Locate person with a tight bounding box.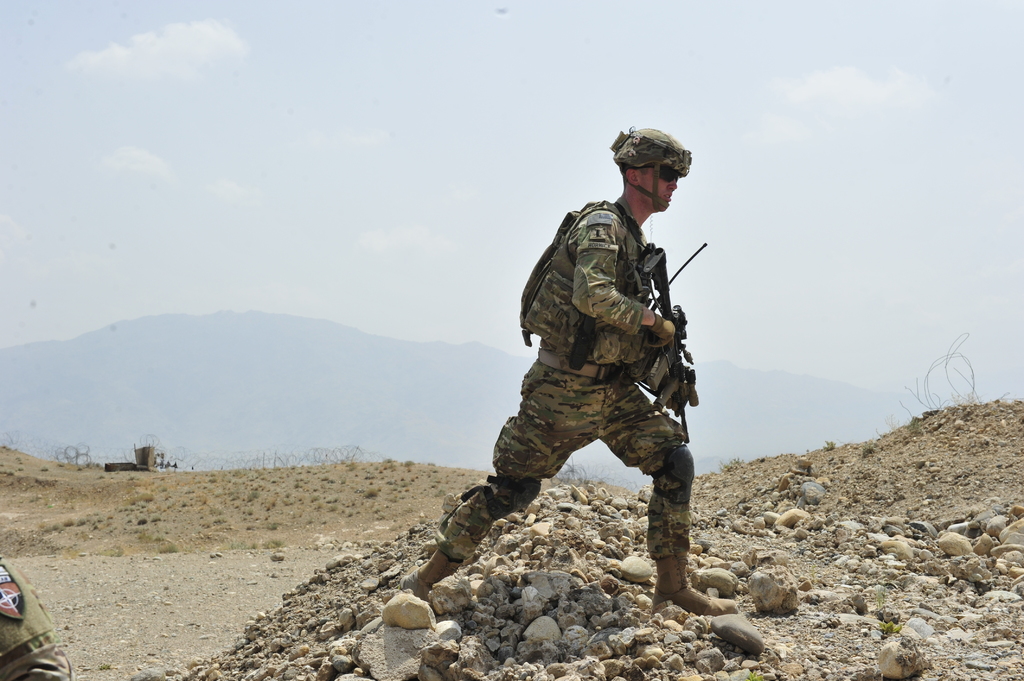
(499,138,727,610).
